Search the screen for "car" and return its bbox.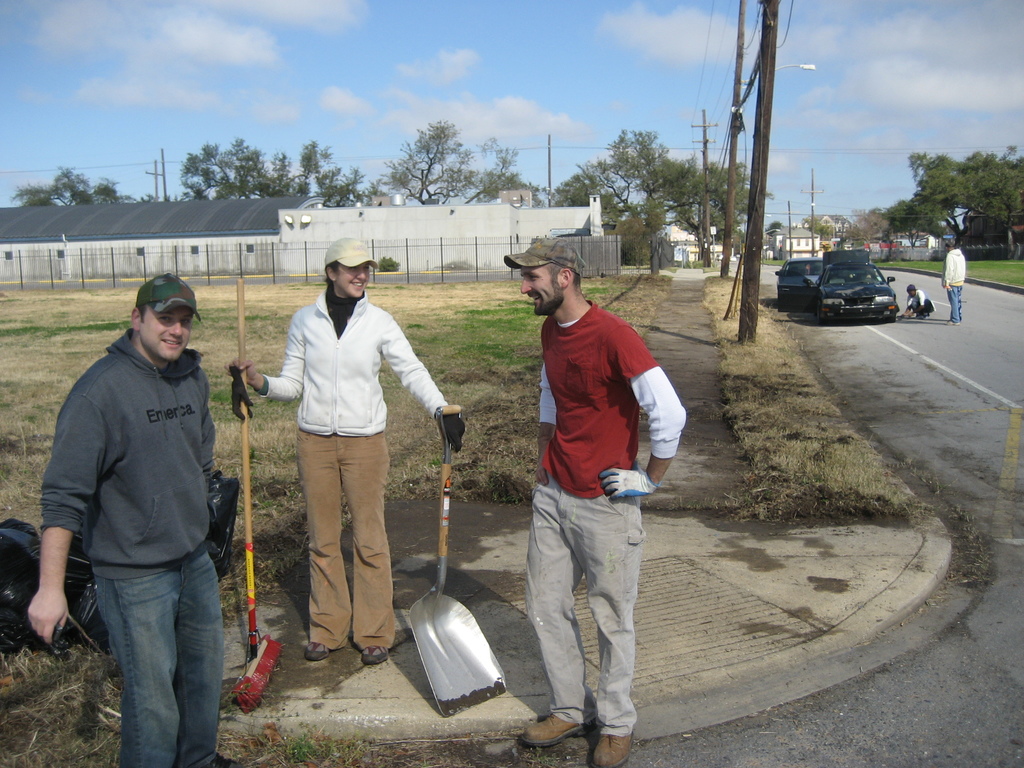
Found: {"left": 769, "top": 255, "right": 825, "bottom": 307}.
